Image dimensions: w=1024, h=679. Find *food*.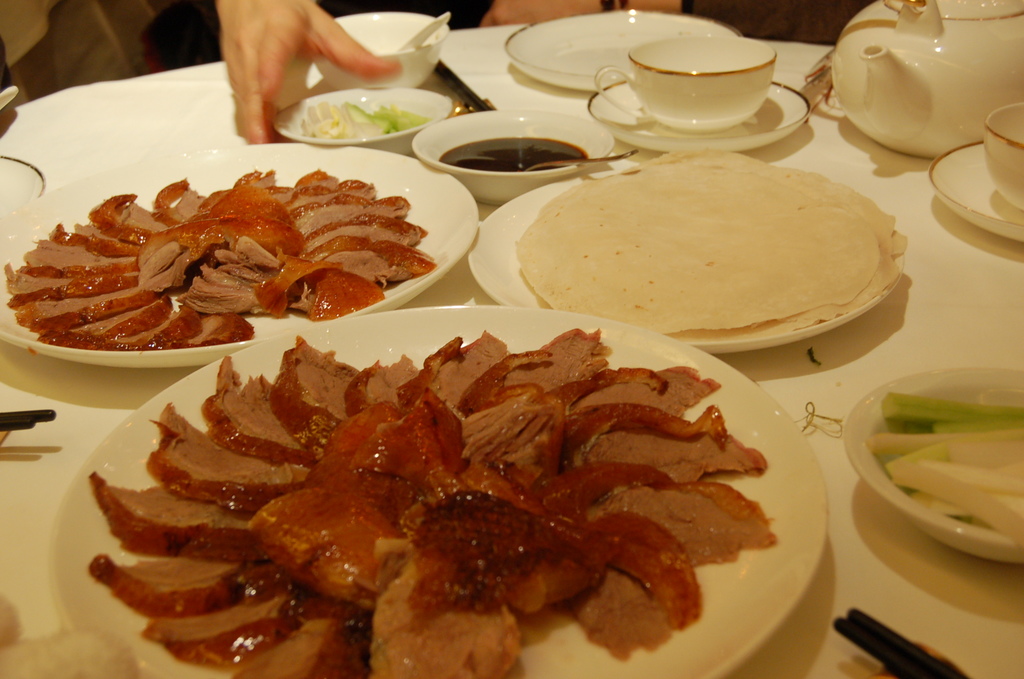
crop(109, 336, 784, 678).
